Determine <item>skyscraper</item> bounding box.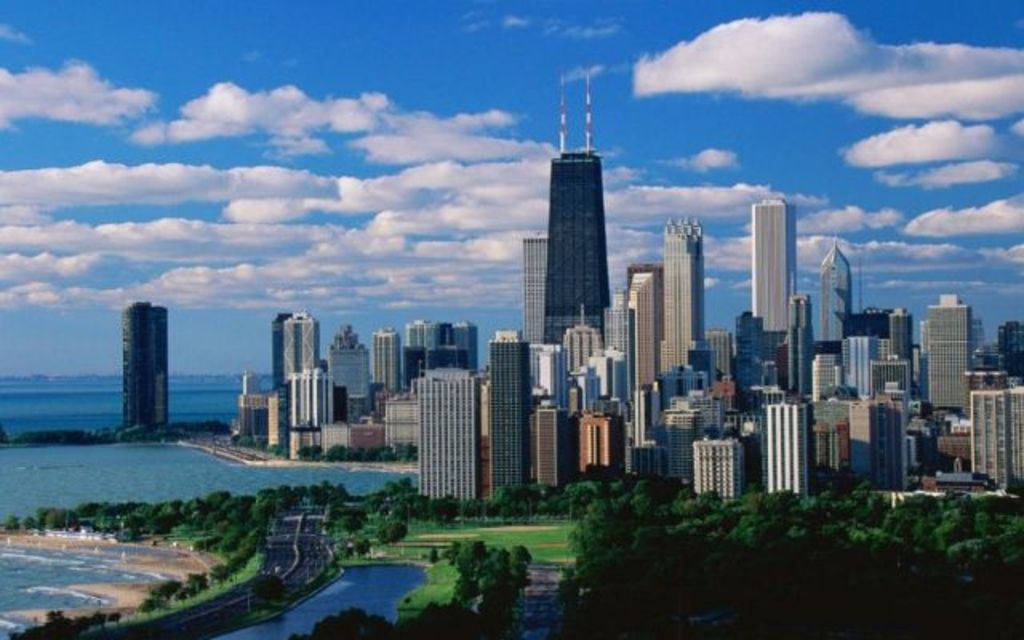
Determined: <region>779, 288, 814, 397</region>.
